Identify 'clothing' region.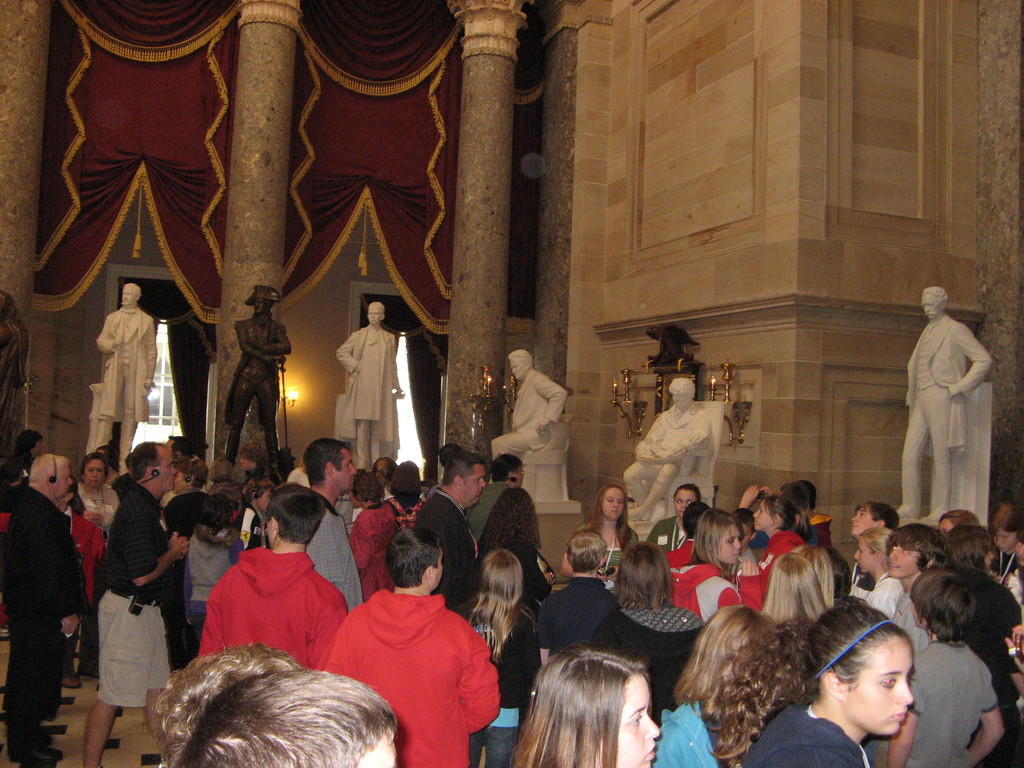
Region: locate(743, 698, 863, 767).
